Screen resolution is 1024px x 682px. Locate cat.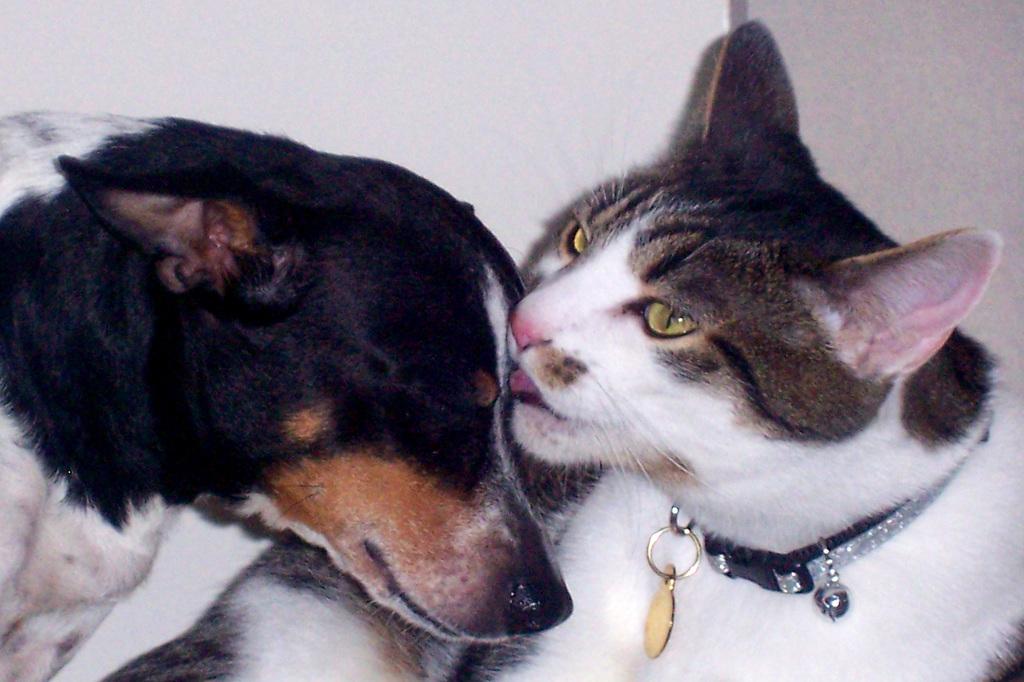
l=0, t=12, r=1023, b=681.
